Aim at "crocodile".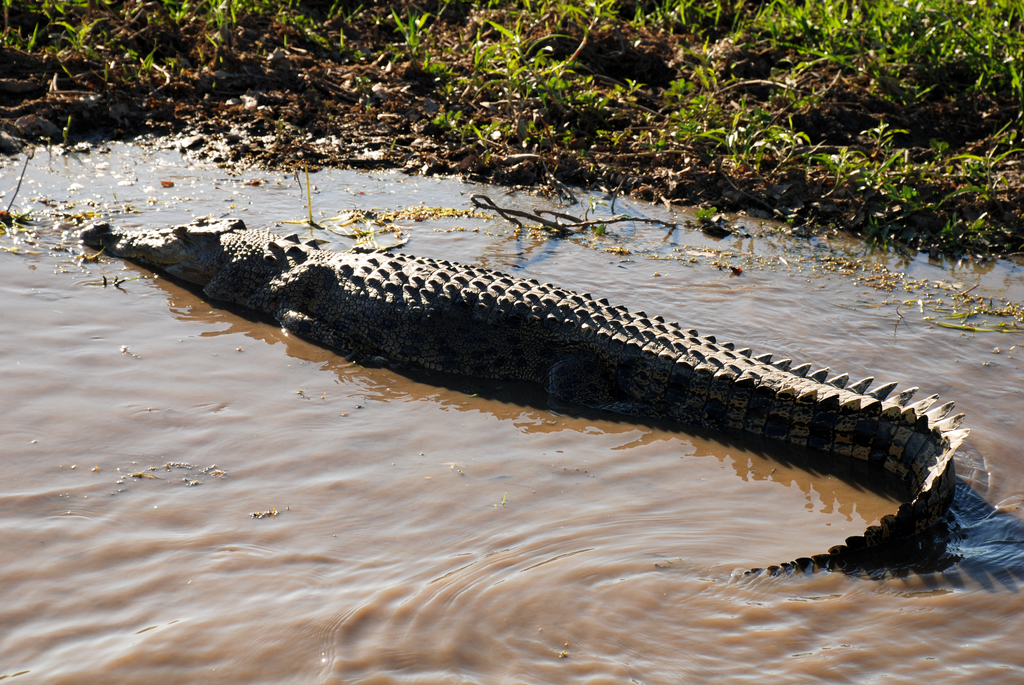
Aimed at pyautogui.locateOnScreen(76, 219, 964, 576).
